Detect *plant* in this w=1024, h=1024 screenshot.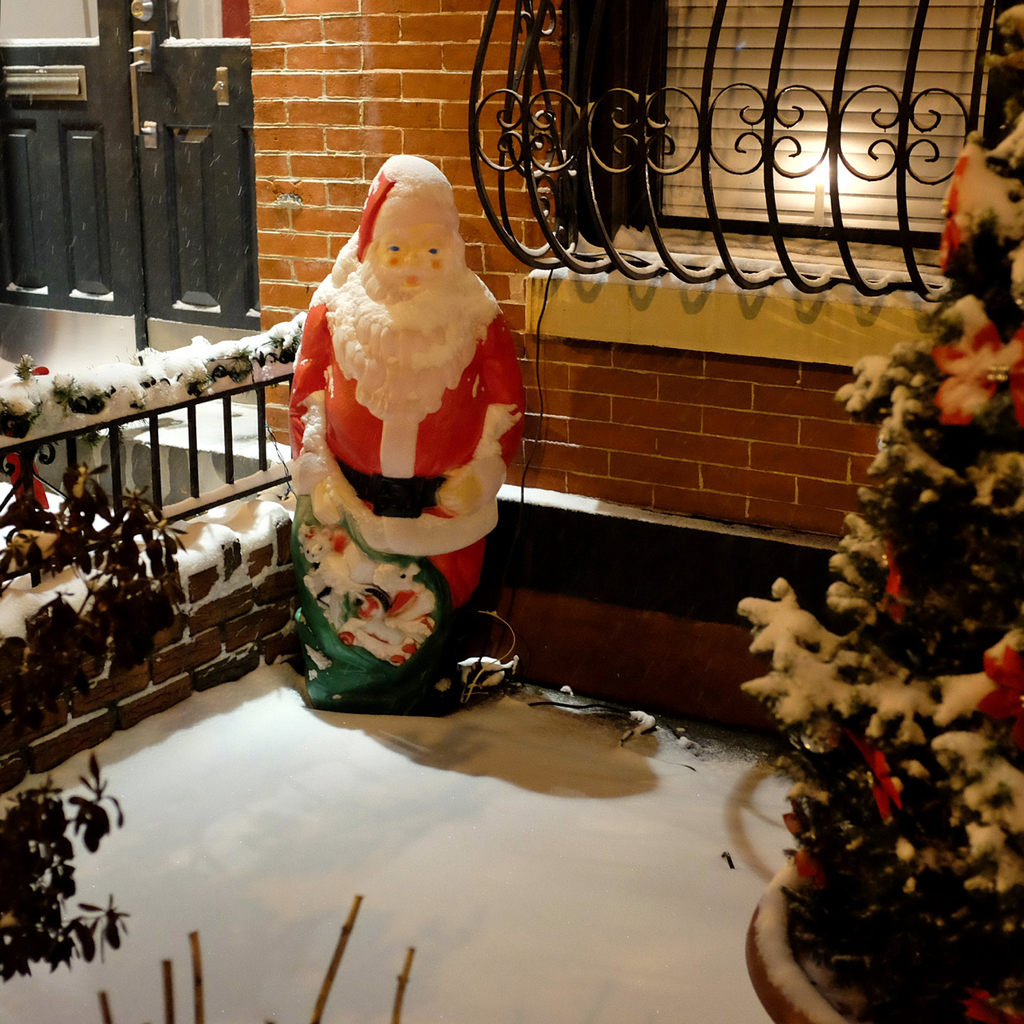
Detection: l=0, t=744, r=144, b=986.
